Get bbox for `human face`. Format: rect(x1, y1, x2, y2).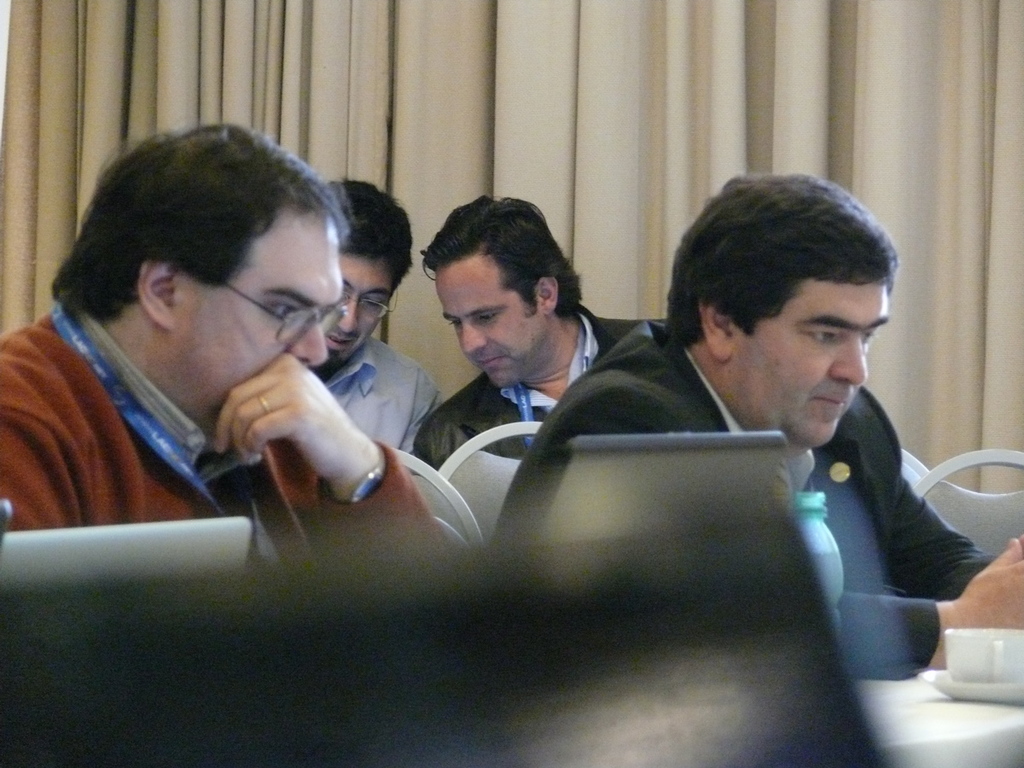
rect(435, 254, 547, 389).
